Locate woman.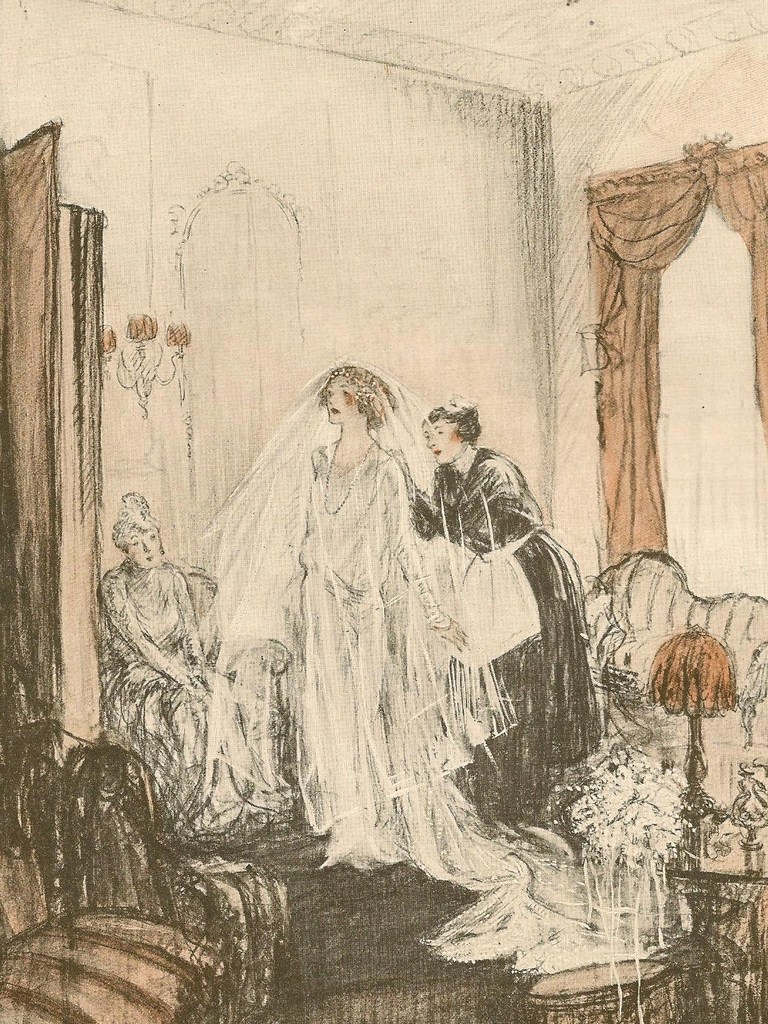
Bounding box: bbox=[95, 486, 286, 828].
